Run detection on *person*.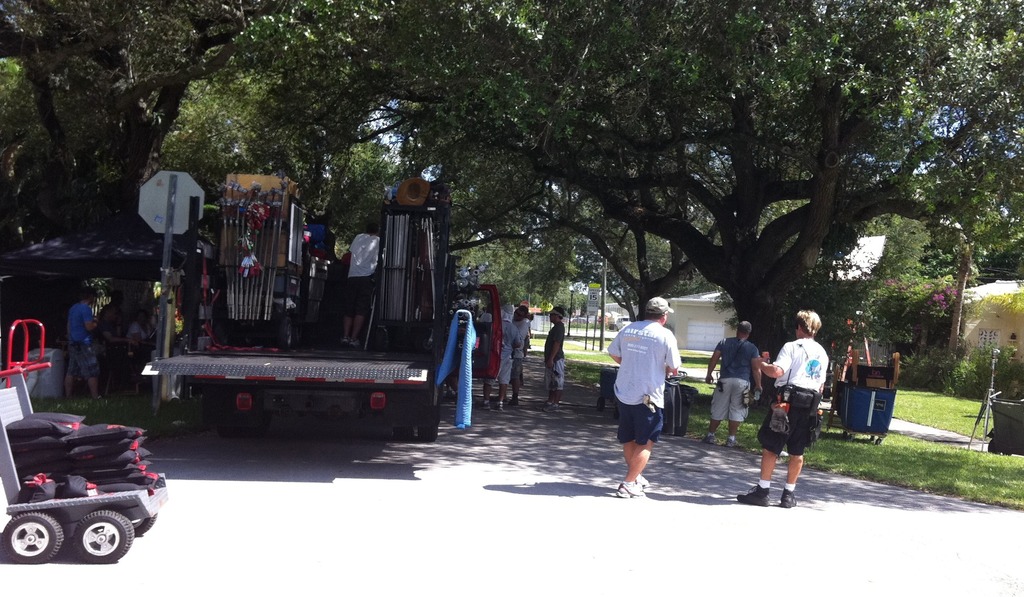
Result: <box>703,322,767,446</box>.
